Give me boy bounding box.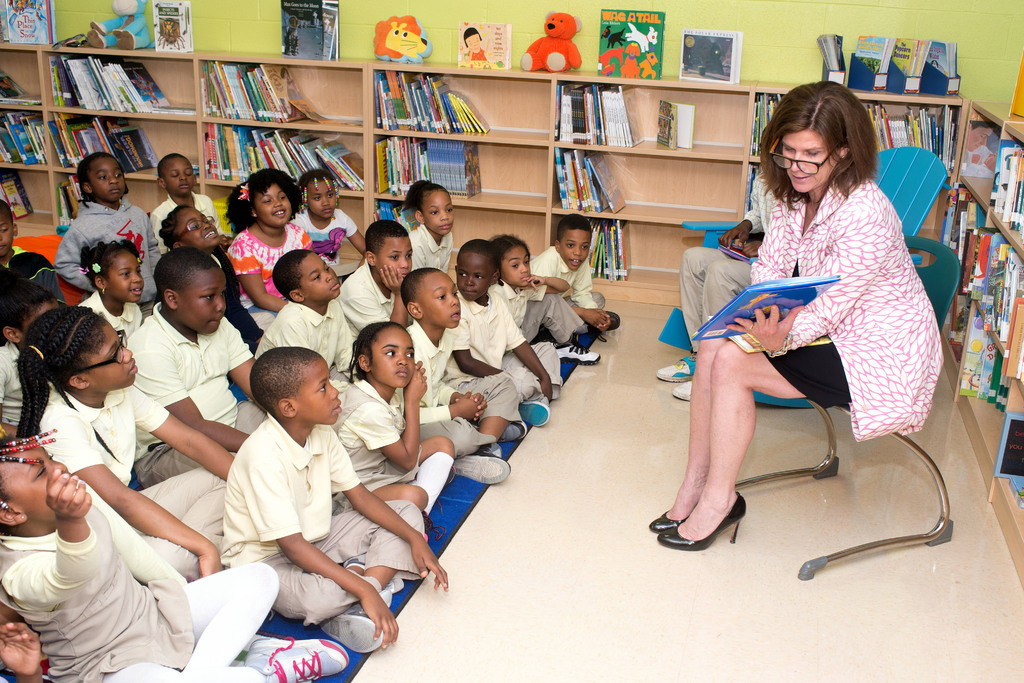
Rect(348, 319, 474, 538).
